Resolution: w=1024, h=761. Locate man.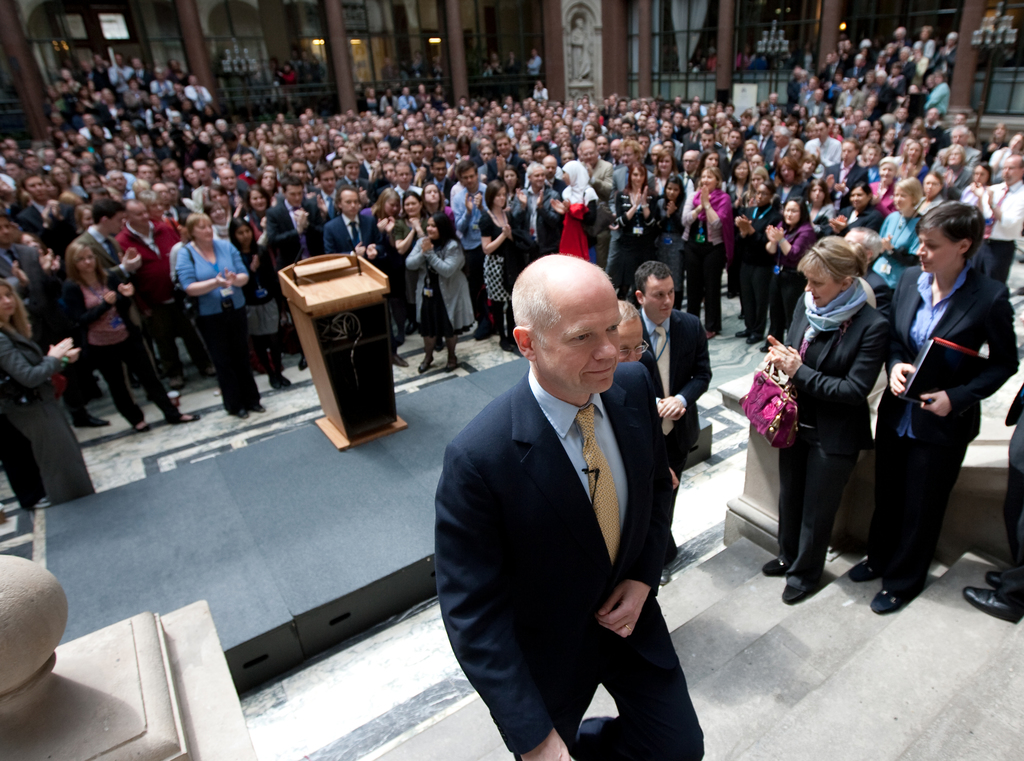
BBox(22, 169, 51, 235).
